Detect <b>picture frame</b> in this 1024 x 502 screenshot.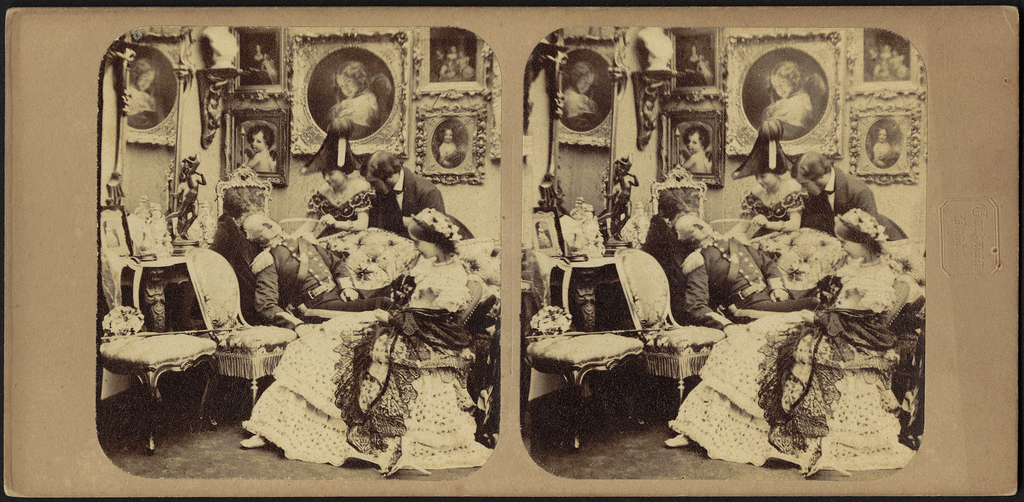
Detection: bbox(847, 29, 925, 97).
